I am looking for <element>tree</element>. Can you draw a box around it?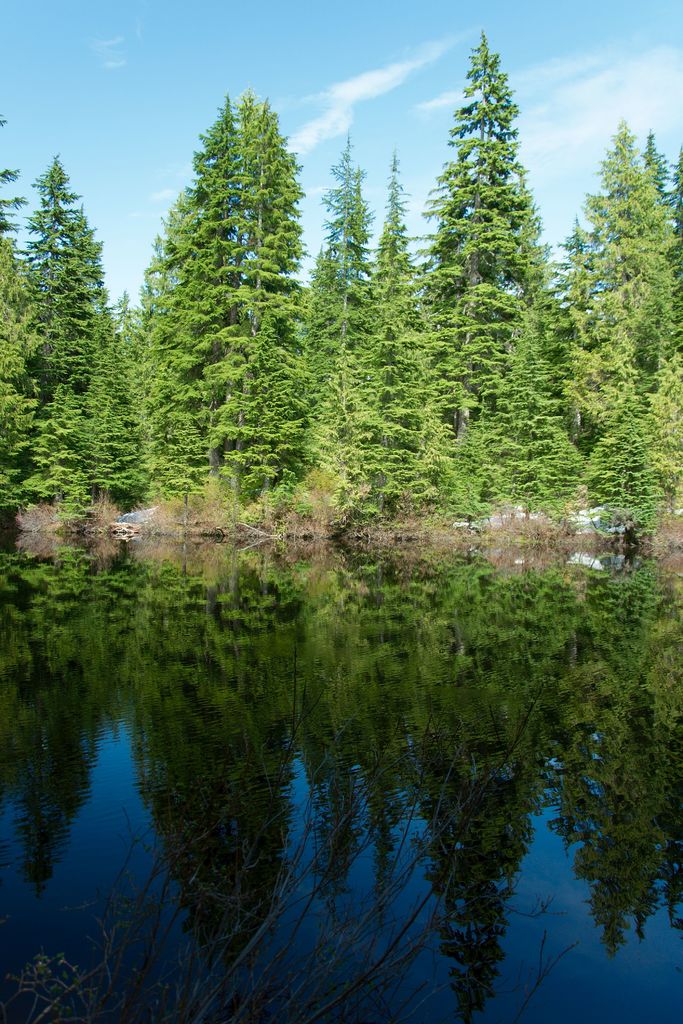
Sure, the bounding box is x1=0 y1=142 x2=47 y2=518.
